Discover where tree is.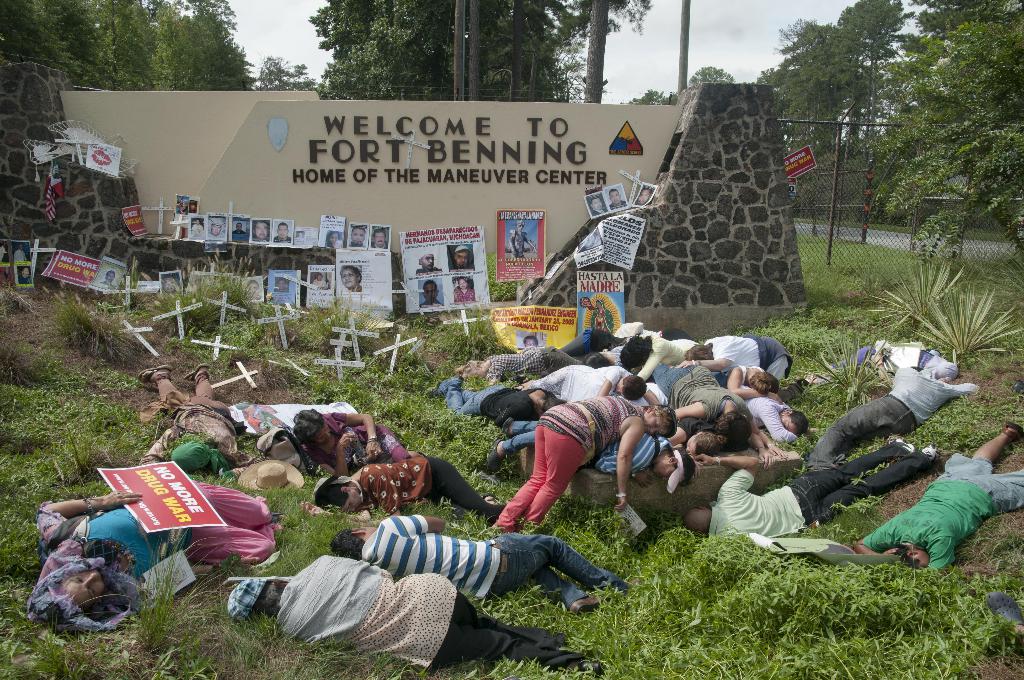
Discovered at pyautogui.locateOnScreen(88, 0, 120, 77).
